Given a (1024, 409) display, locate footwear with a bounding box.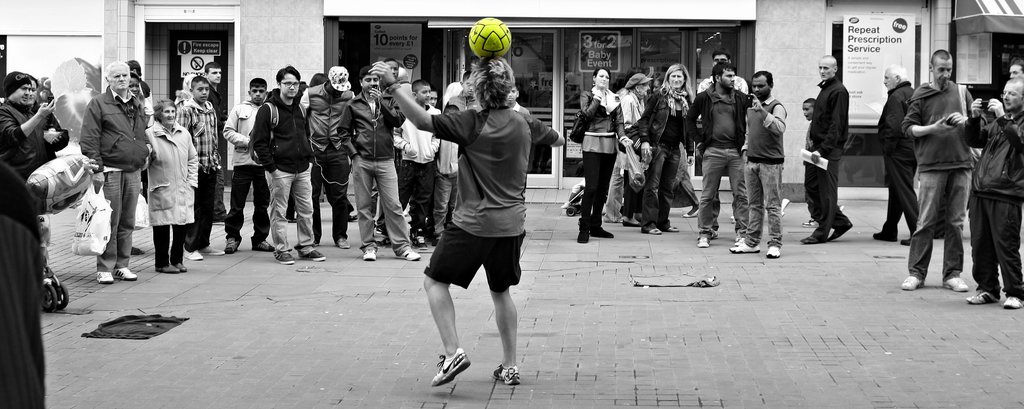
Located: rect(395, 248, 422, 262).
